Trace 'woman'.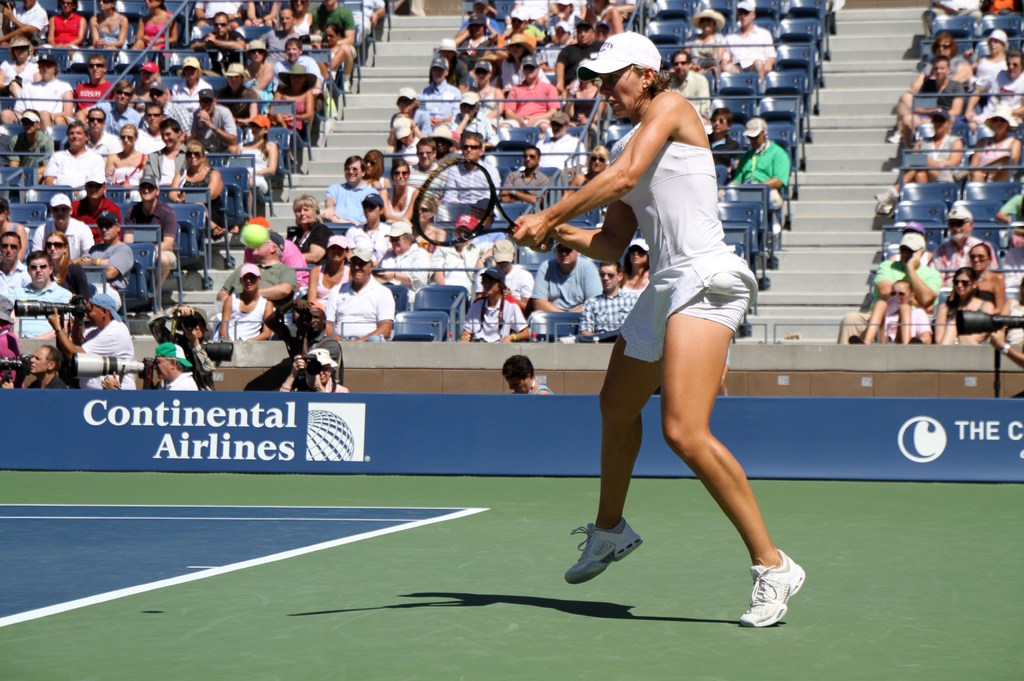
Traced to bbox=[105, 124, 148, 204].
